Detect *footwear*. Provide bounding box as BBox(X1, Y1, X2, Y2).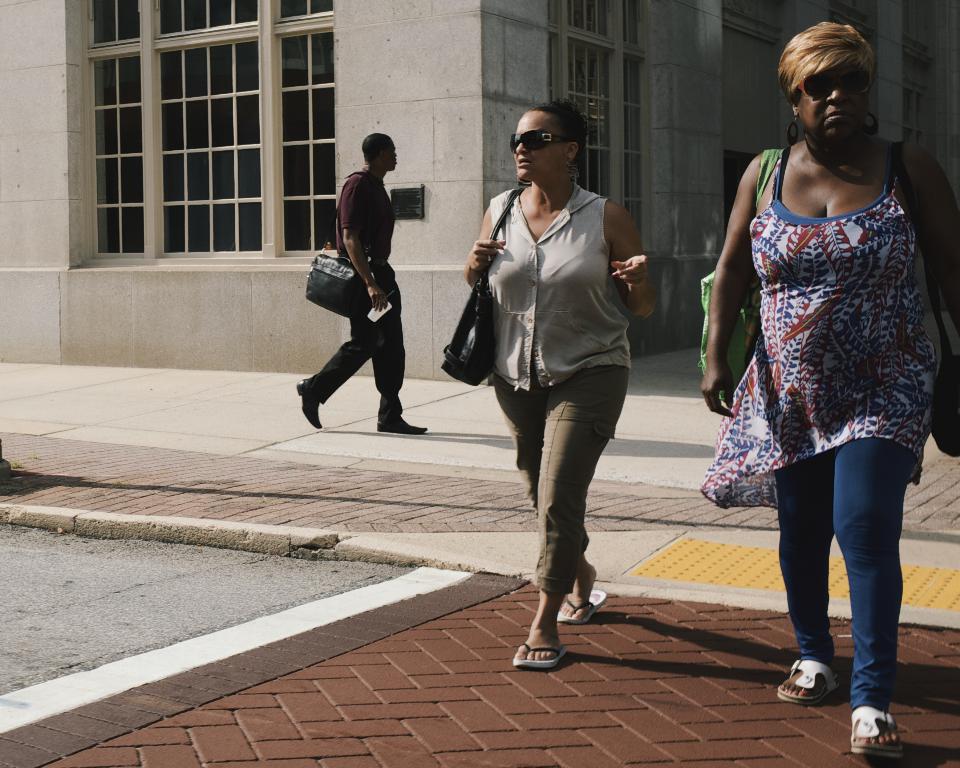
BBox(295, 376, 324, 431).
